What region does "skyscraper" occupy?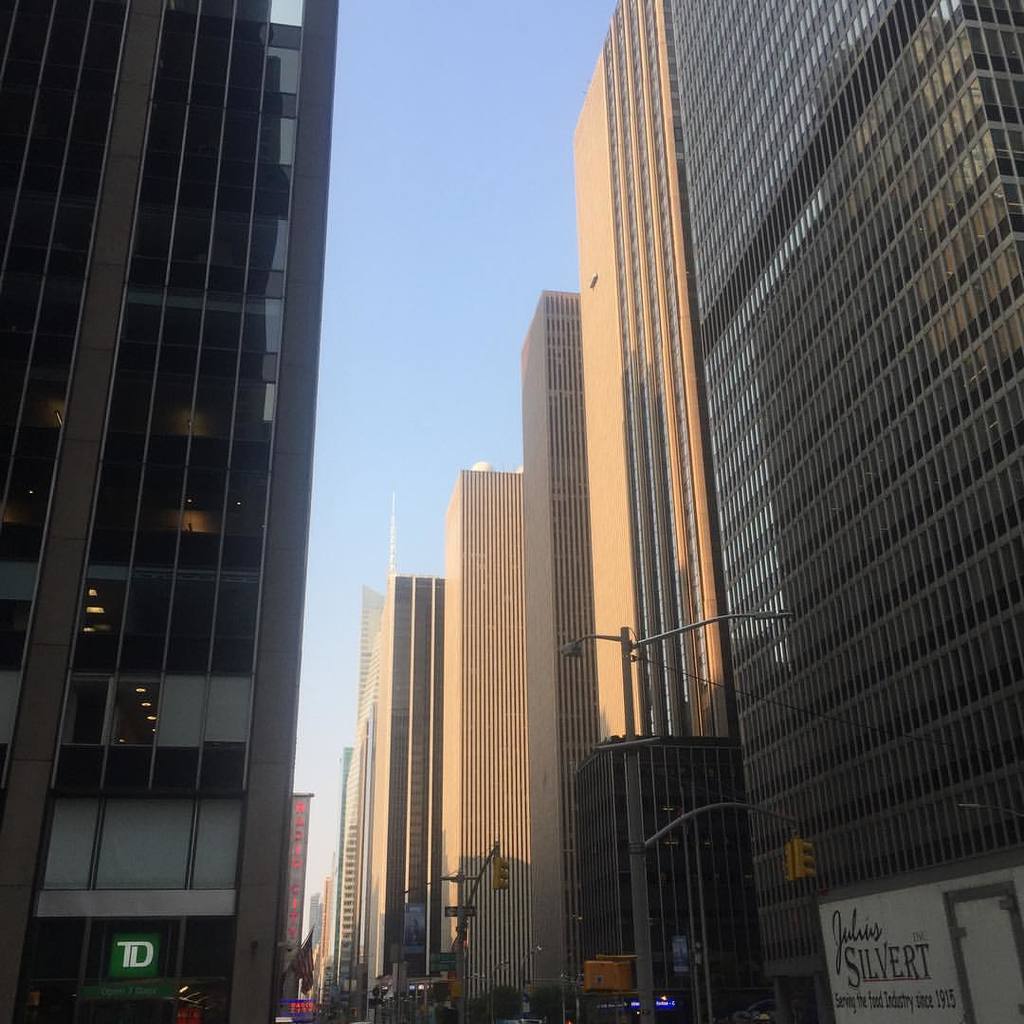
{"left": 0, "top": 0, "right": 342, "bottom": 1023}.
